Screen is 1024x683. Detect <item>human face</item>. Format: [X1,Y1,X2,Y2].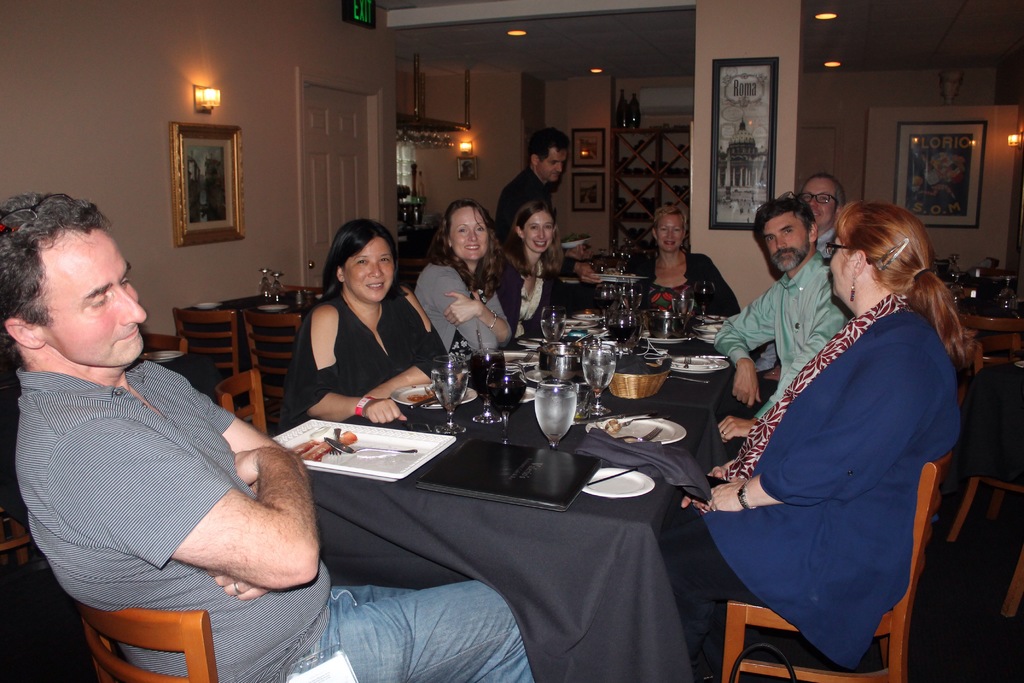
[445,208,492,259].
